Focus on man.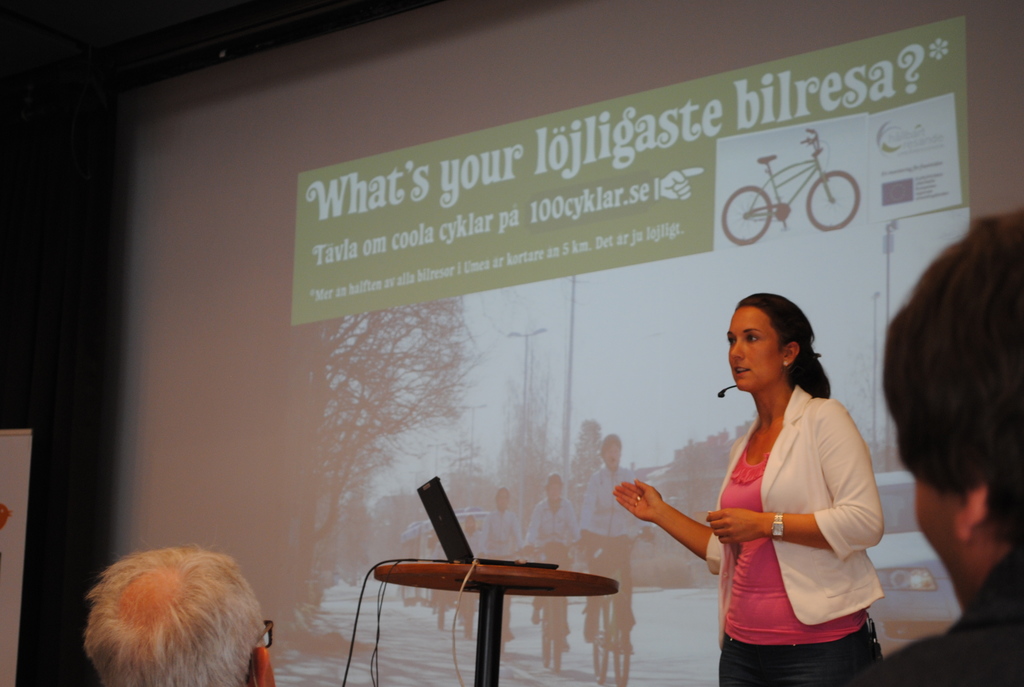
Focused at [left=486, top=485, right=519, bottom=564].
